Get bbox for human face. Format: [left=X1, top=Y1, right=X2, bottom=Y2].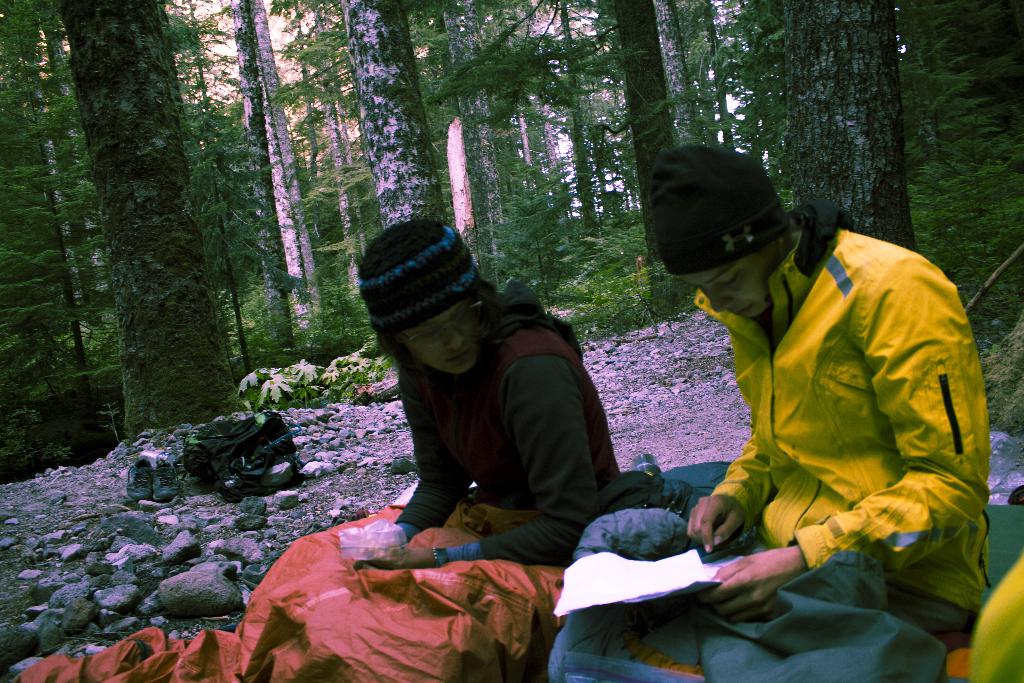
[left=403, top=309, right=472, bottom=377].
